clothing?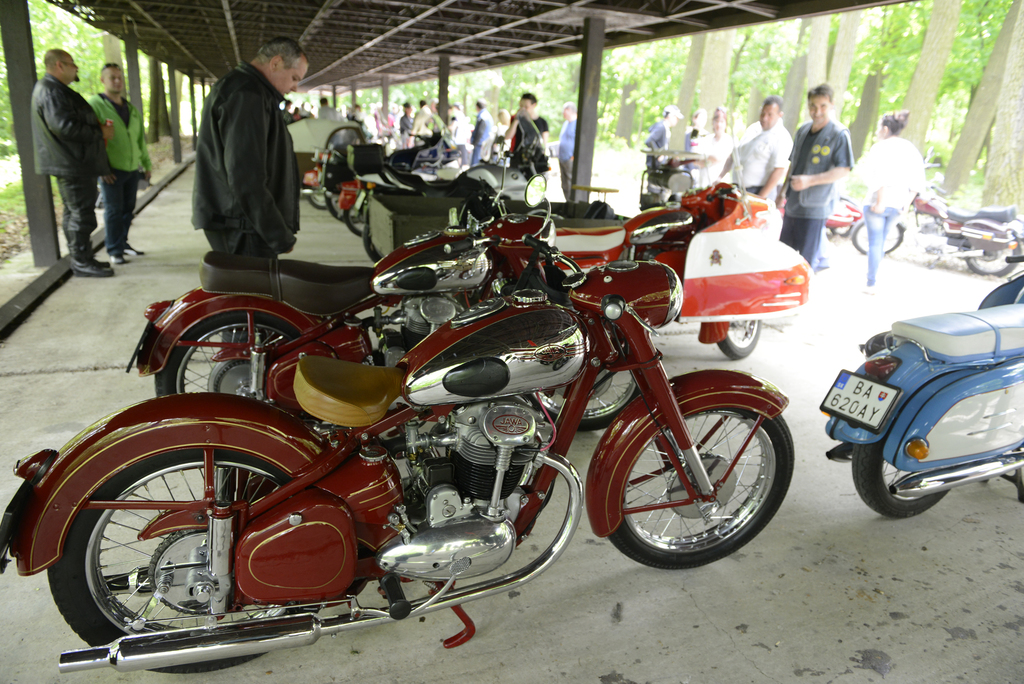
left=467, top=110, right=496, bottom=167
